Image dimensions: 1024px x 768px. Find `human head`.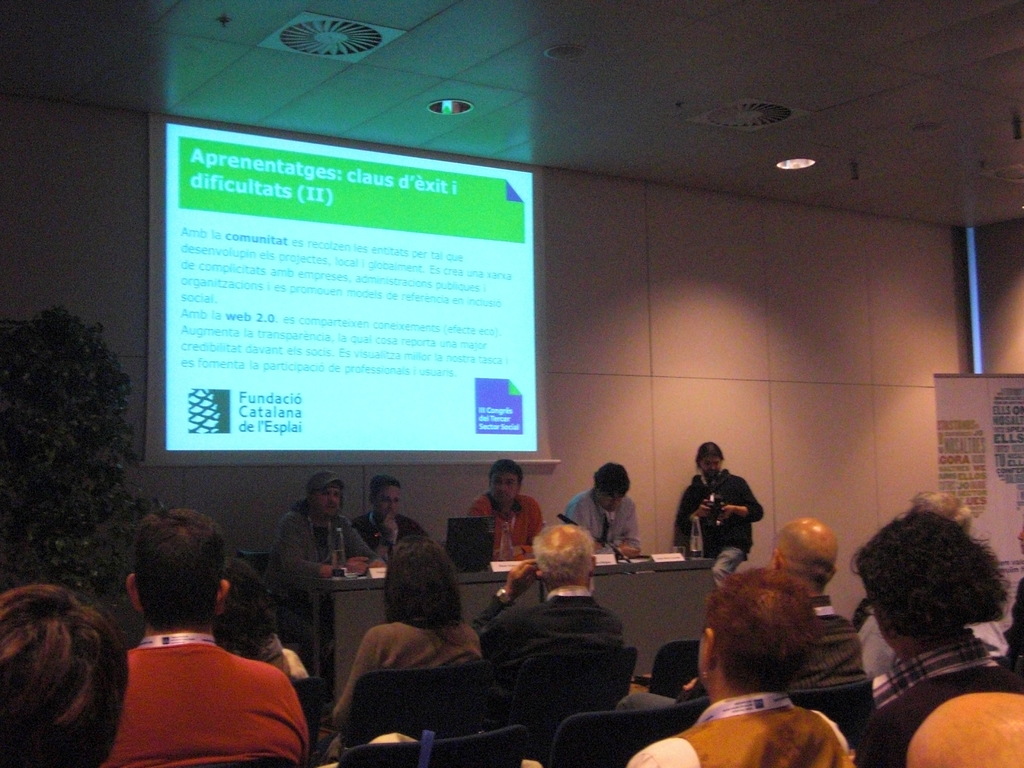
[x1=125, y1=511, x2=236, y2=630].
